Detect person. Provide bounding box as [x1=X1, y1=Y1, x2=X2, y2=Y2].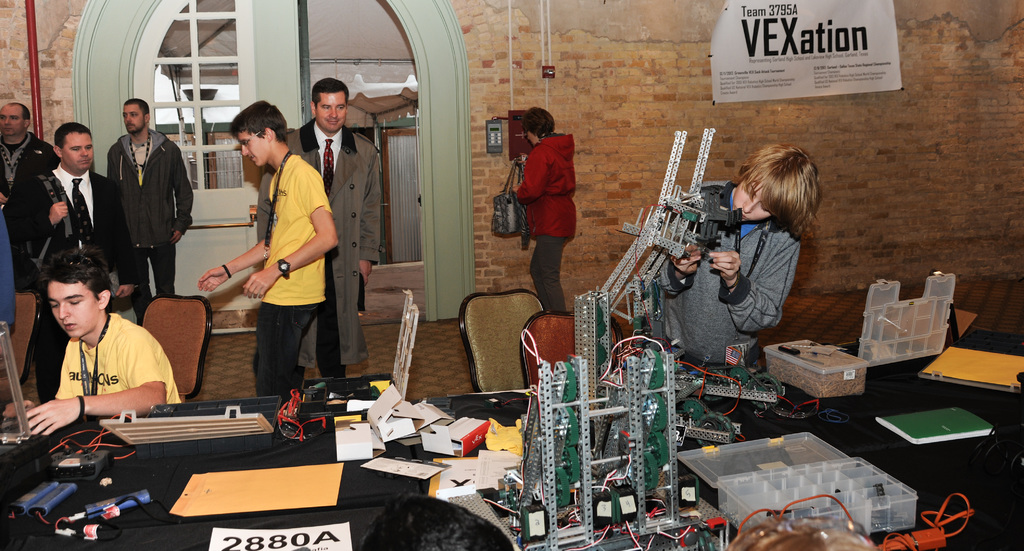
[x1=645, y1=131, x2=821, y2=365].
